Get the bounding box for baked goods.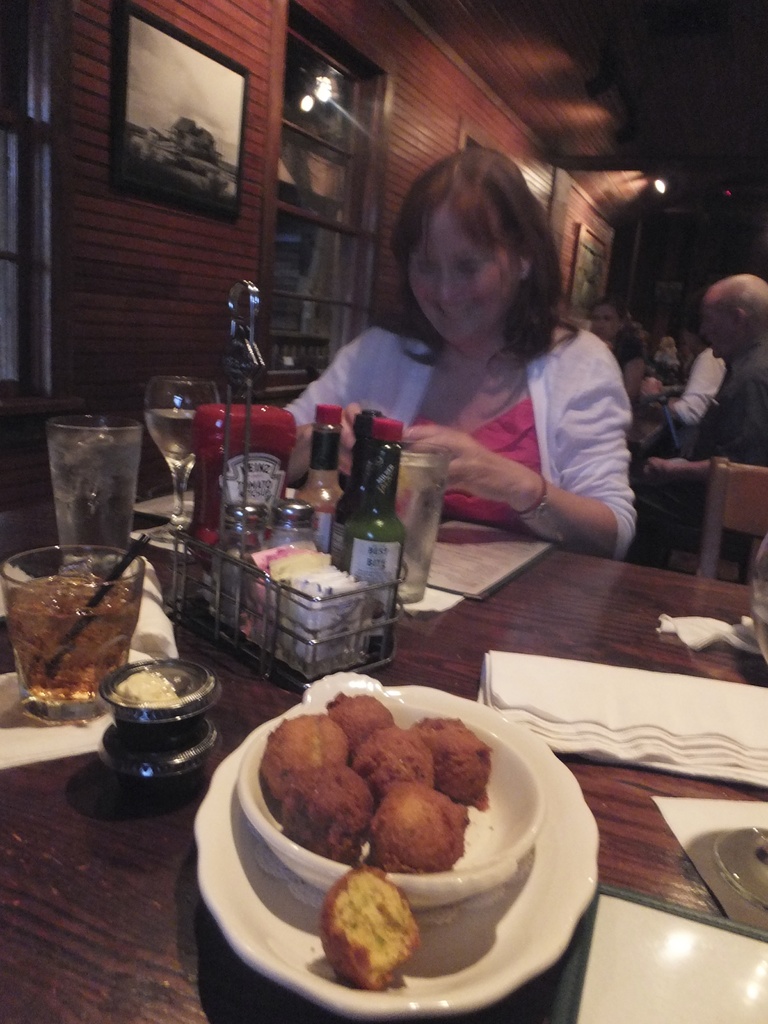
[317, 863, 429, 993].
